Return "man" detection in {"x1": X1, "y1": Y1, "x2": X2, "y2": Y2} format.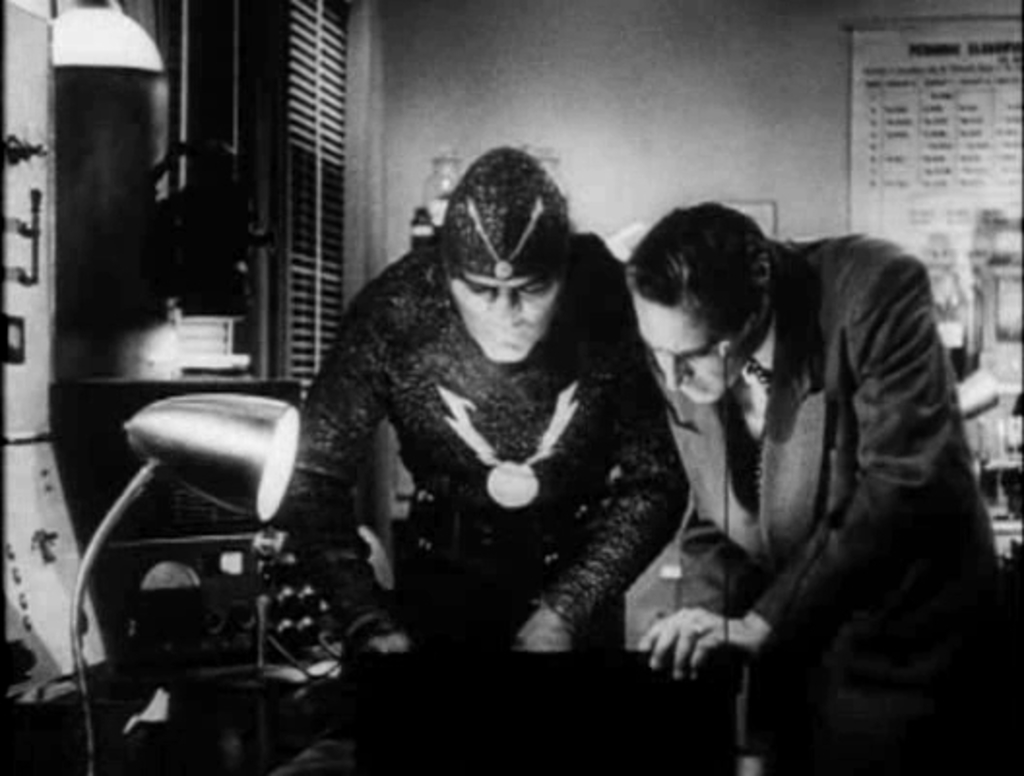
{"x1": 283, "y1": 146, "x2": 688, "y2": 665}.
